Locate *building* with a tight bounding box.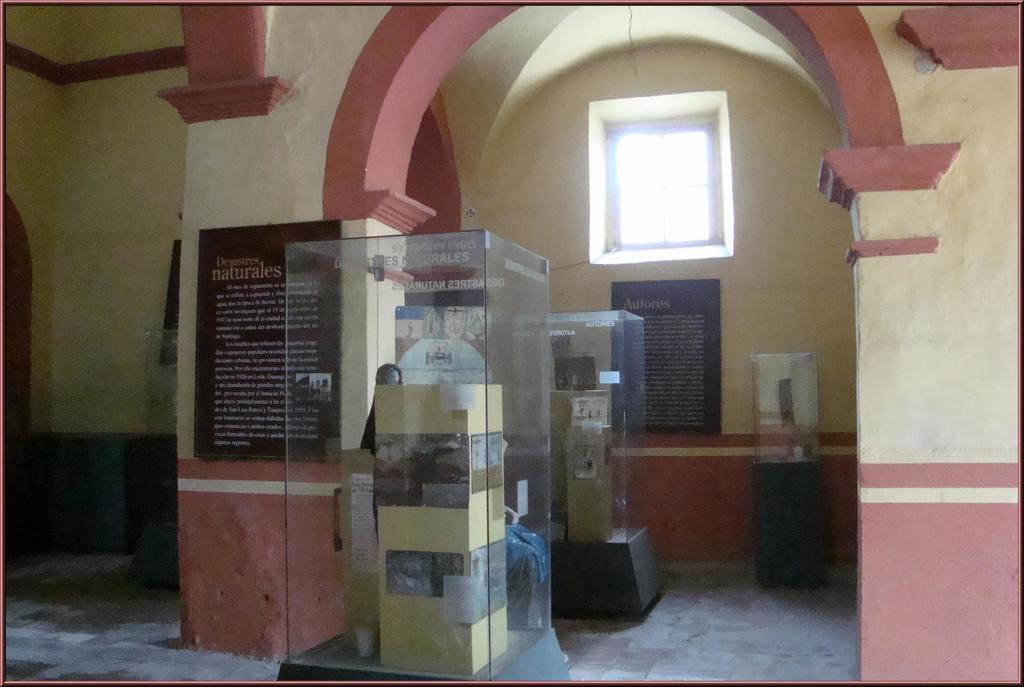
[left=7, top=0, right=1022, bottom=686].
